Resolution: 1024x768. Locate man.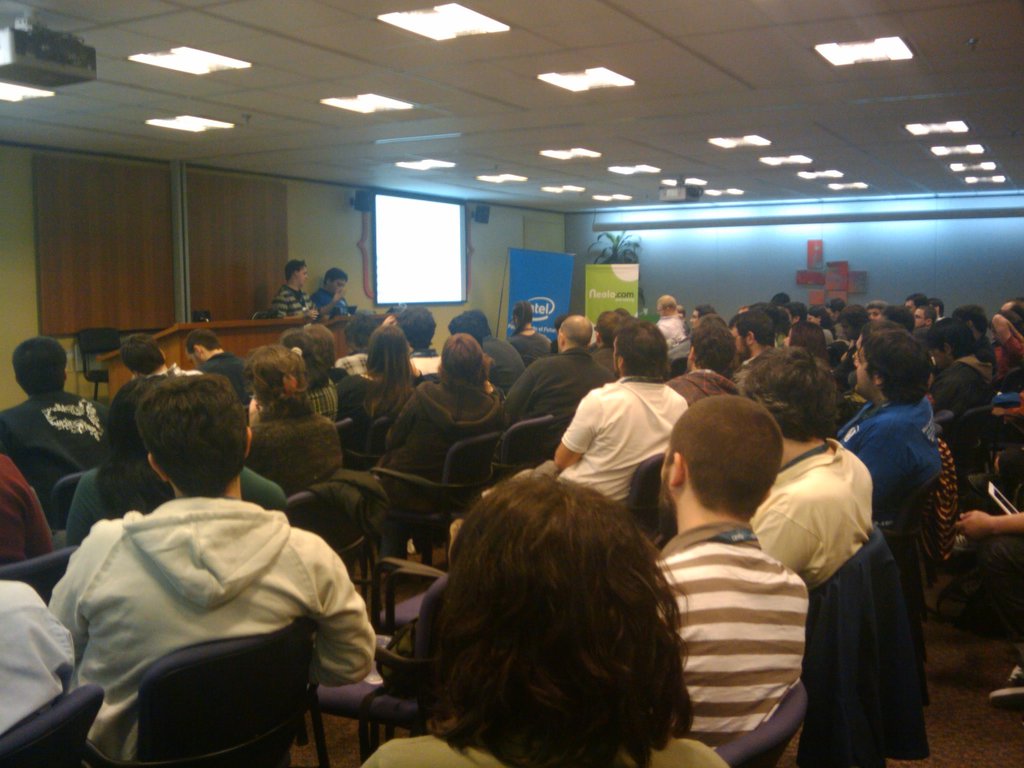
550/320/694/509.
